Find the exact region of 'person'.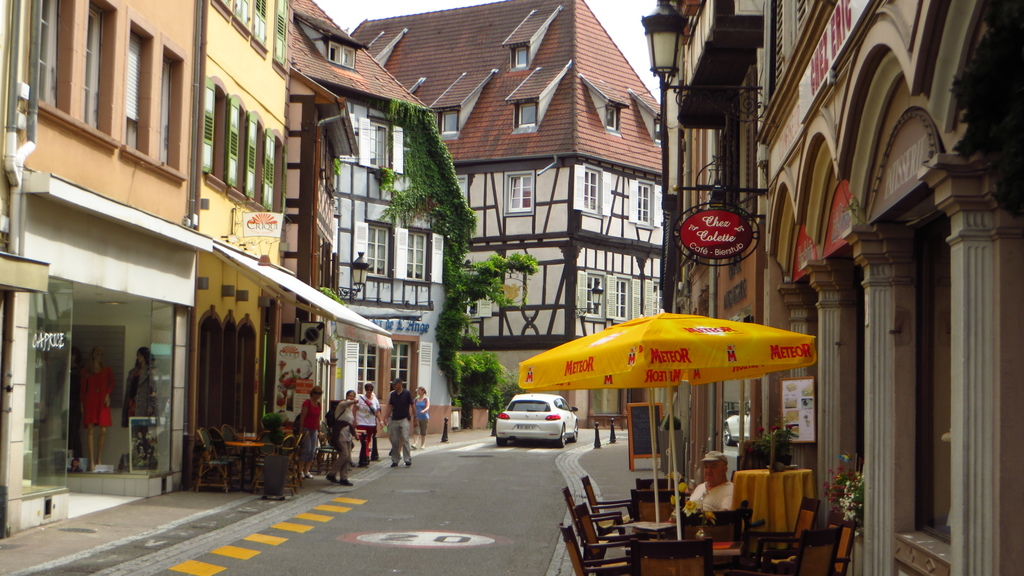
Exact region: select_region(357, 381, 383, 456).
